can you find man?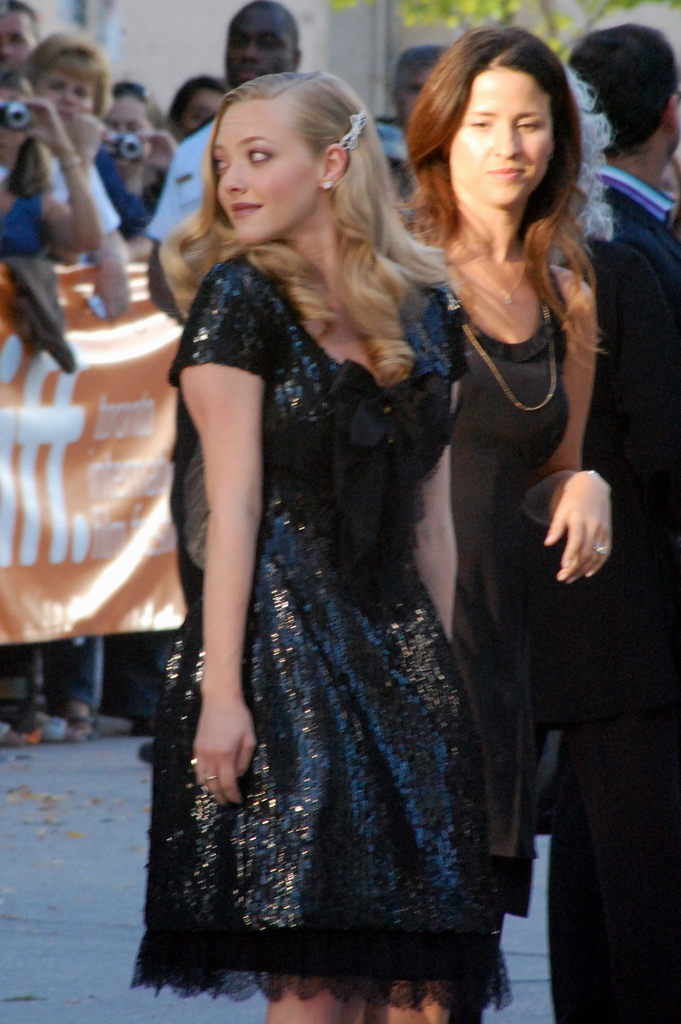
Yes, bounding box: crop(0, 0, 45, 85).
